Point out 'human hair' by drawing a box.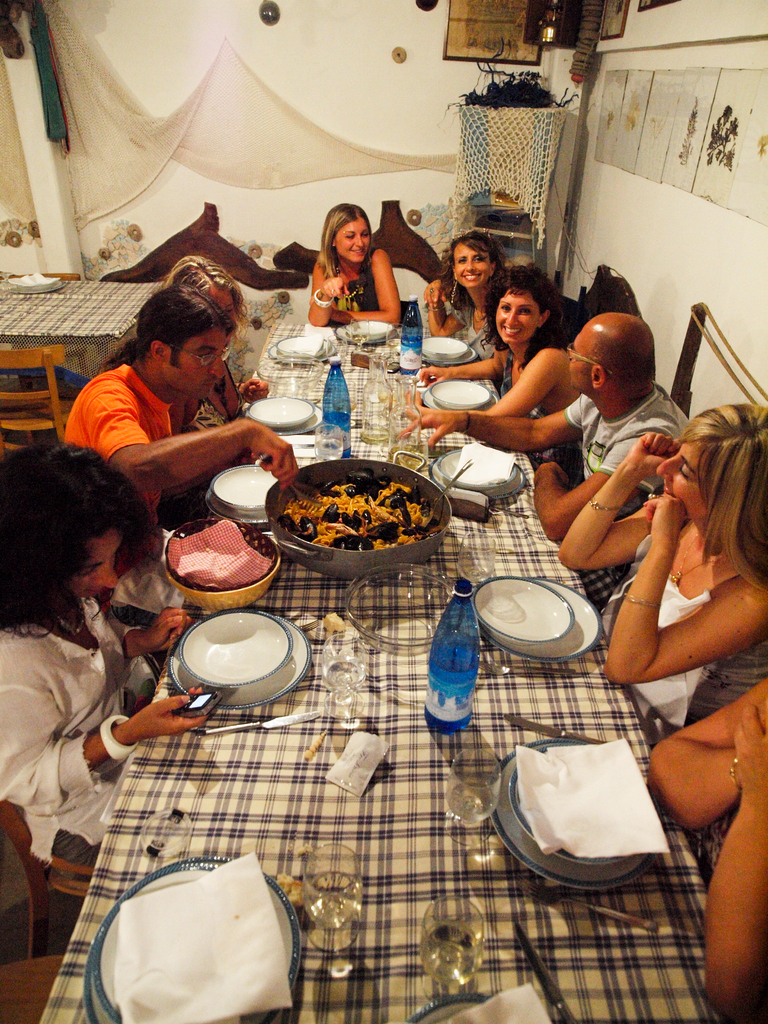
434, 230, 506, 304.
